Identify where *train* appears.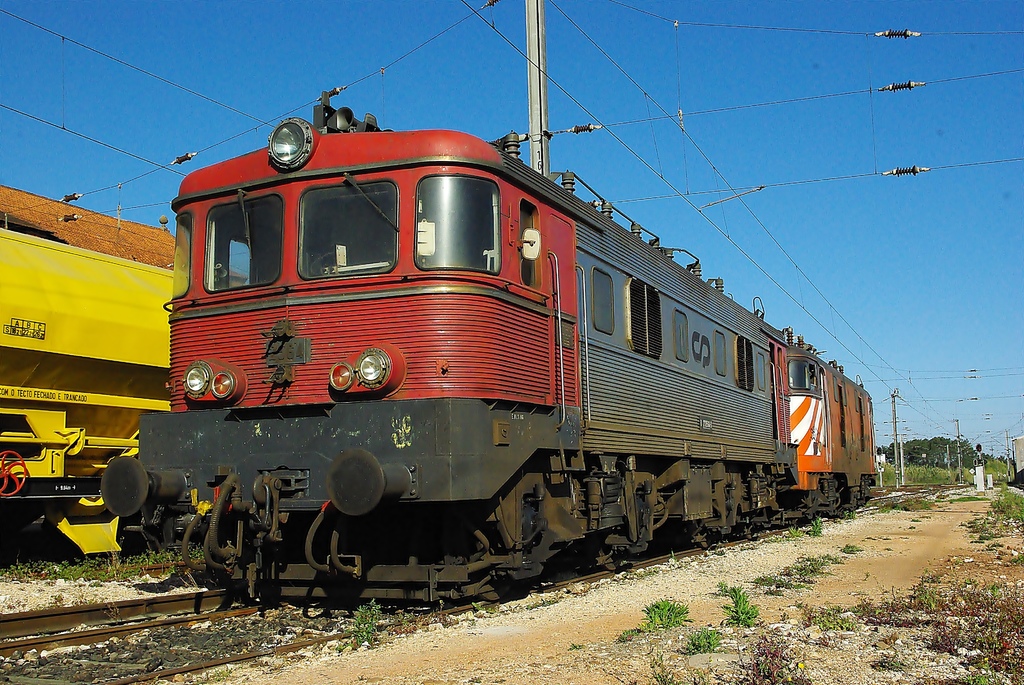
Appears at [x1=102, y1=122, x2=884, y2=602].
